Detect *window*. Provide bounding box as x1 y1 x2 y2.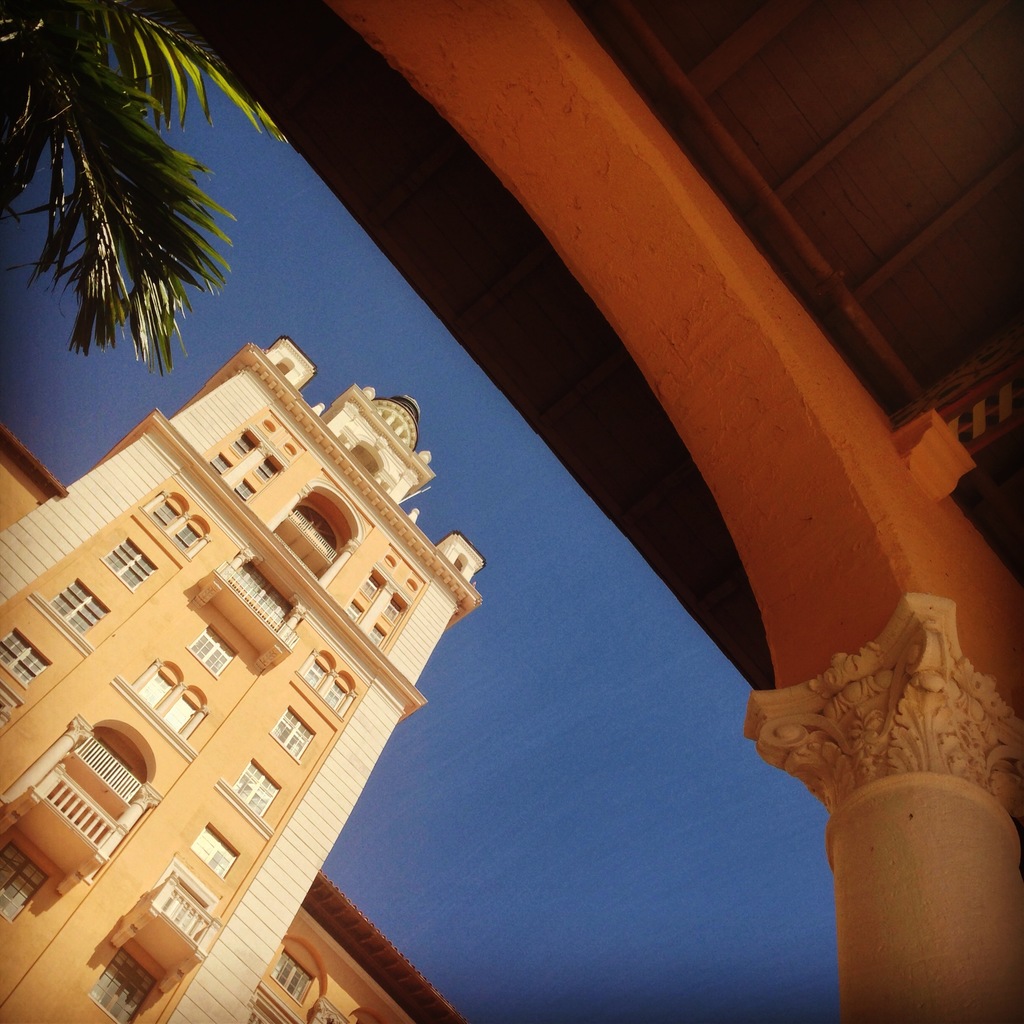
389 590 403 620.
